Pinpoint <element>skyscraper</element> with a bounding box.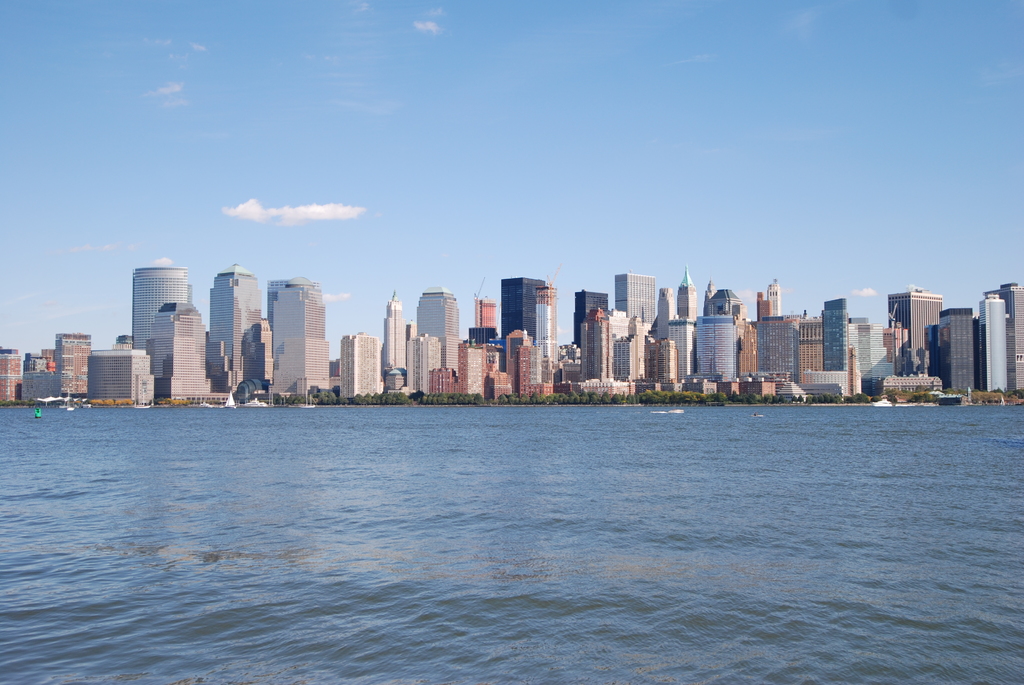
box(815, 297, 876, 393).
